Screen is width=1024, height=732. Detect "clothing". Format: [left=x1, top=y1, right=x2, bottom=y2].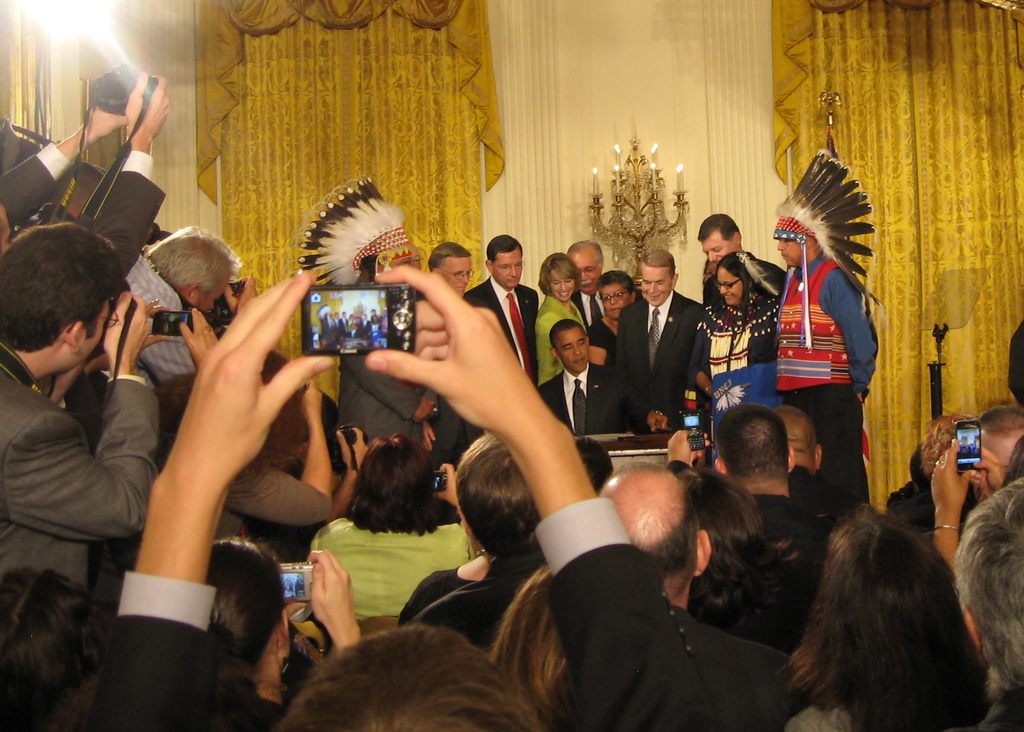
[left=465, top=265, right=547, bottom=384].
